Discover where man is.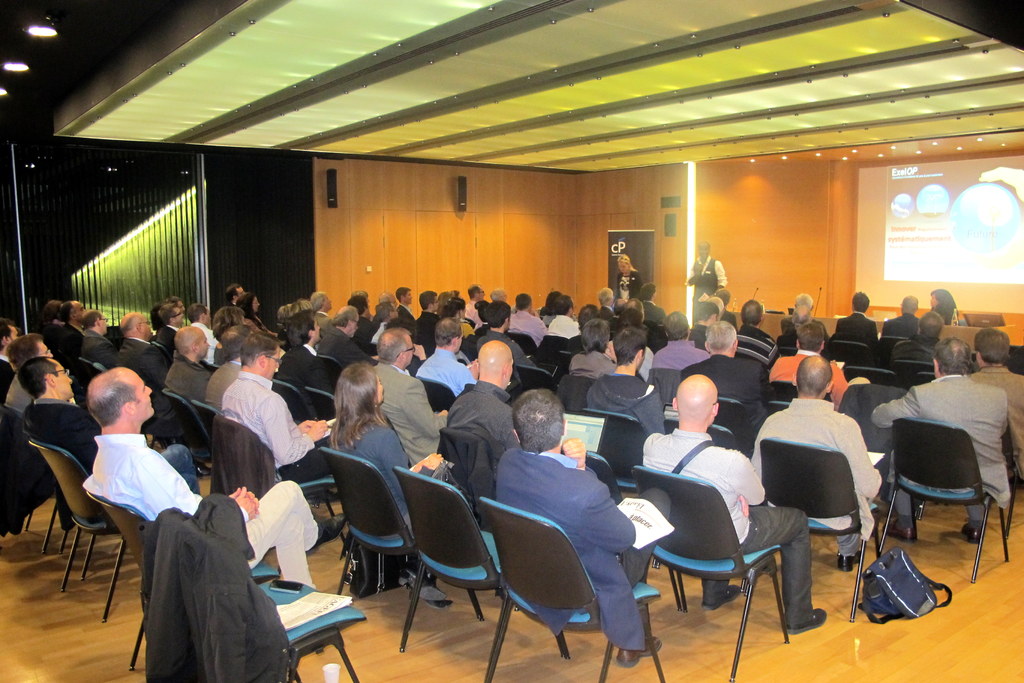
Discovered at 348/295/372/338.
